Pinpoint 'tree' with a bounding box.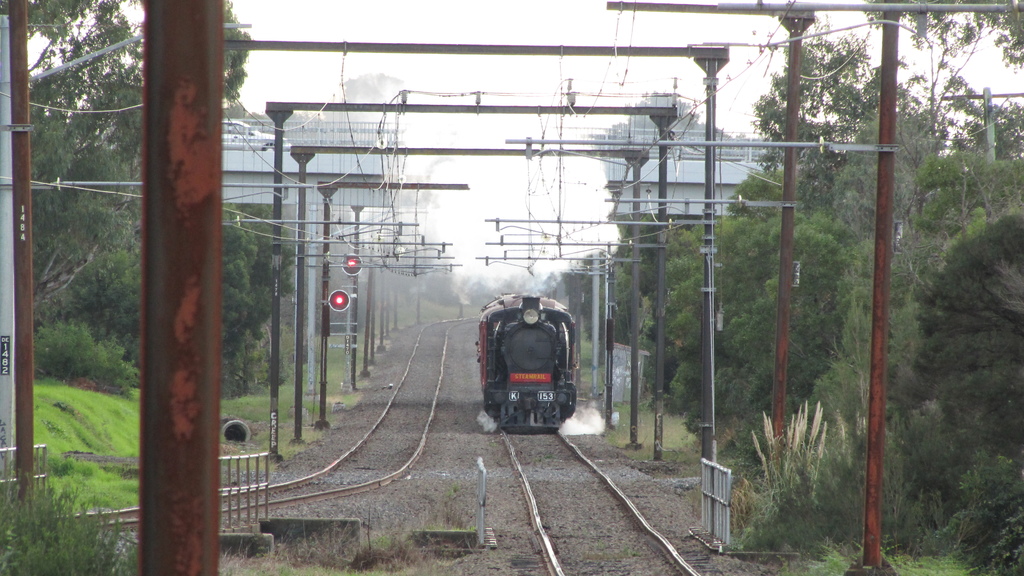
box=[931, 88, 1023, 163].
